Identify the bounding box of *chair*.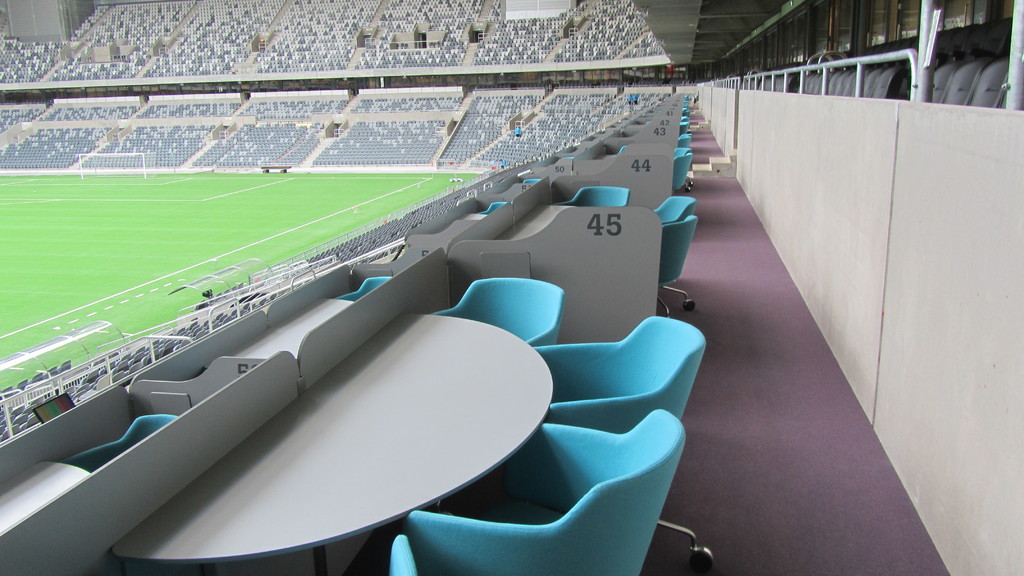
527/315/716/575.
